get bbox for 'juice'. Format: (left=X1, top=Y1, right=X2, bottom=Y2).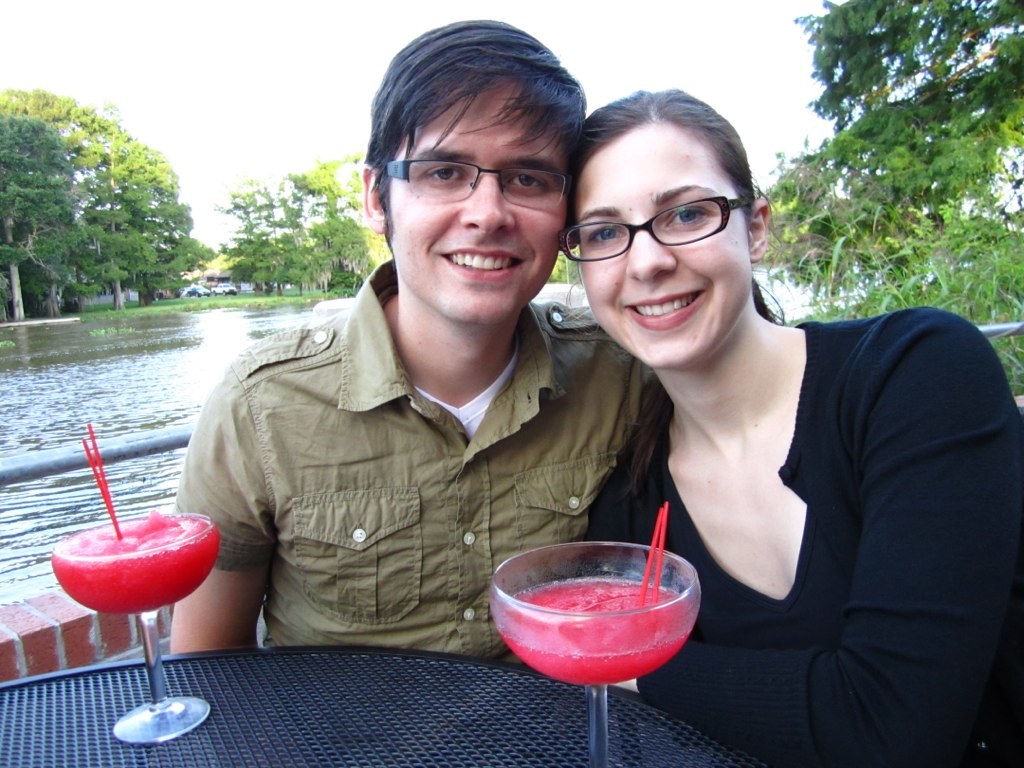
(left=59, top=521, right=211, bottom=641).
